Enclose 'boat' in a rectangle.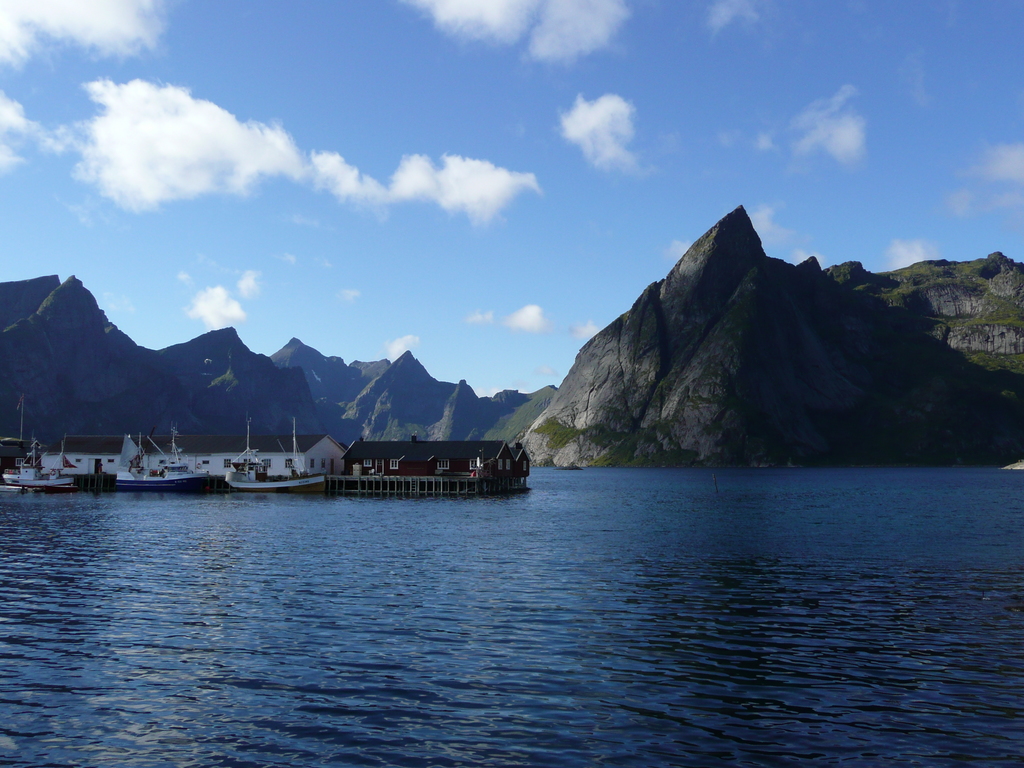
224, 412, 328, 493.
